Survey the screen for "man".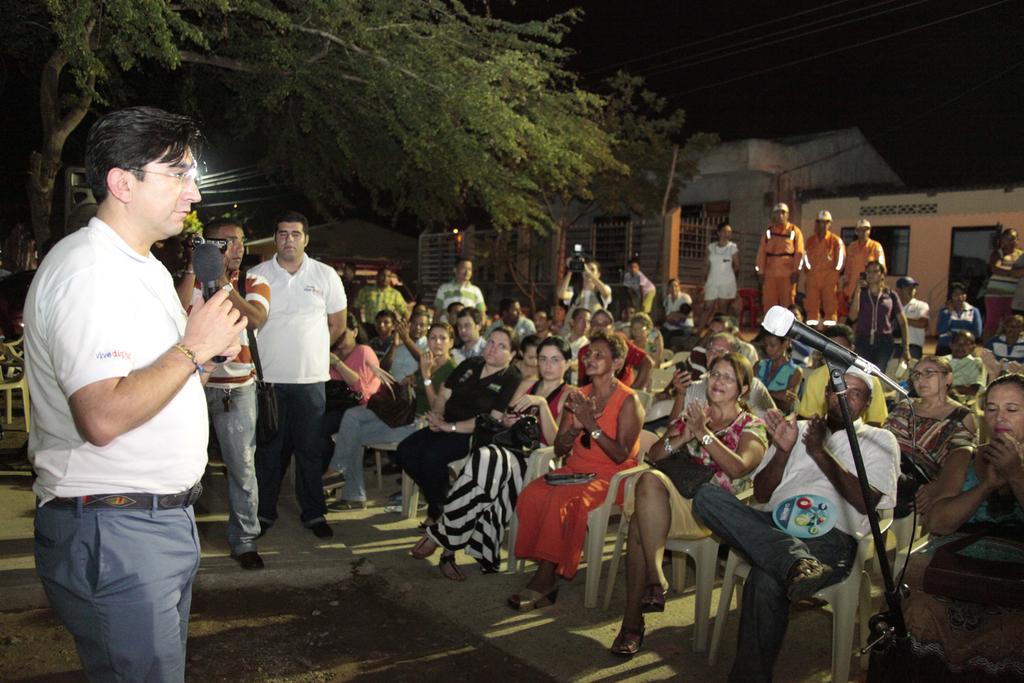
Survey found: x1=21, y1=85, x2=240, y2=676.
